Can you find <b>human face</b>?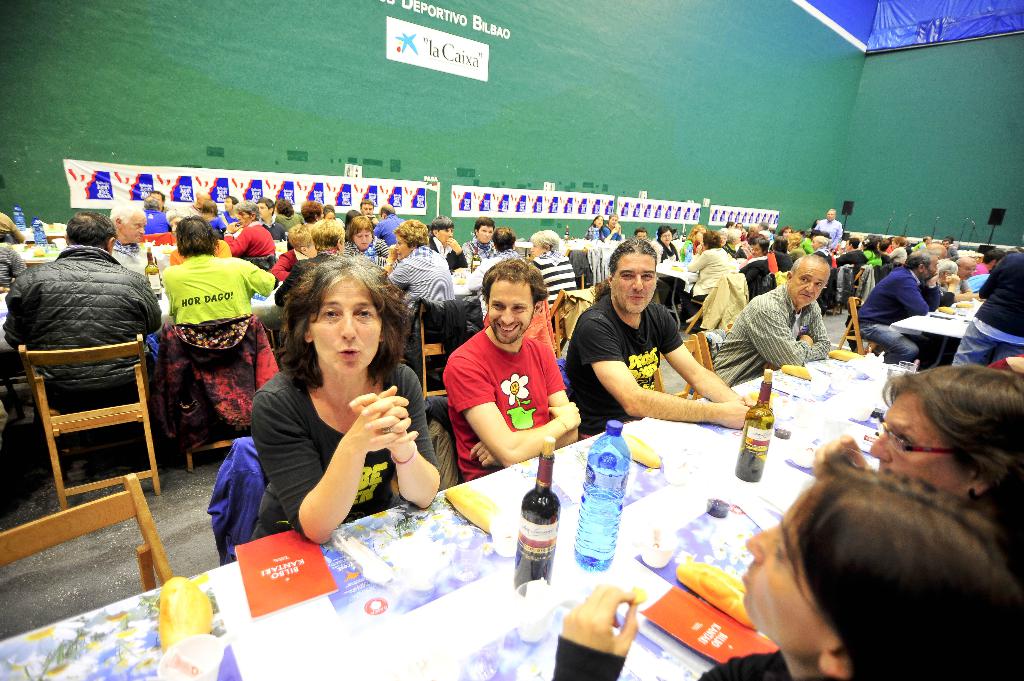
Yes, bounding box: <box>658,231,671,244</box>.
